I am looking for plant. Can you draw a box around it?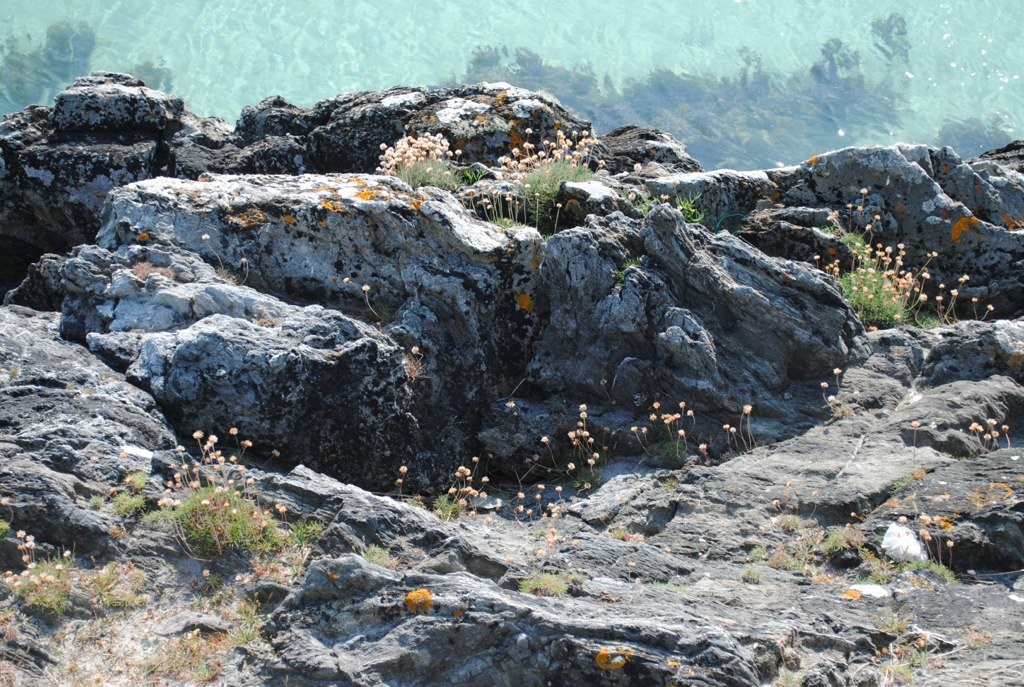
Sure, the bounding box is {"left": 618, "top": 389, "right": 721, "bottom": 475}.
